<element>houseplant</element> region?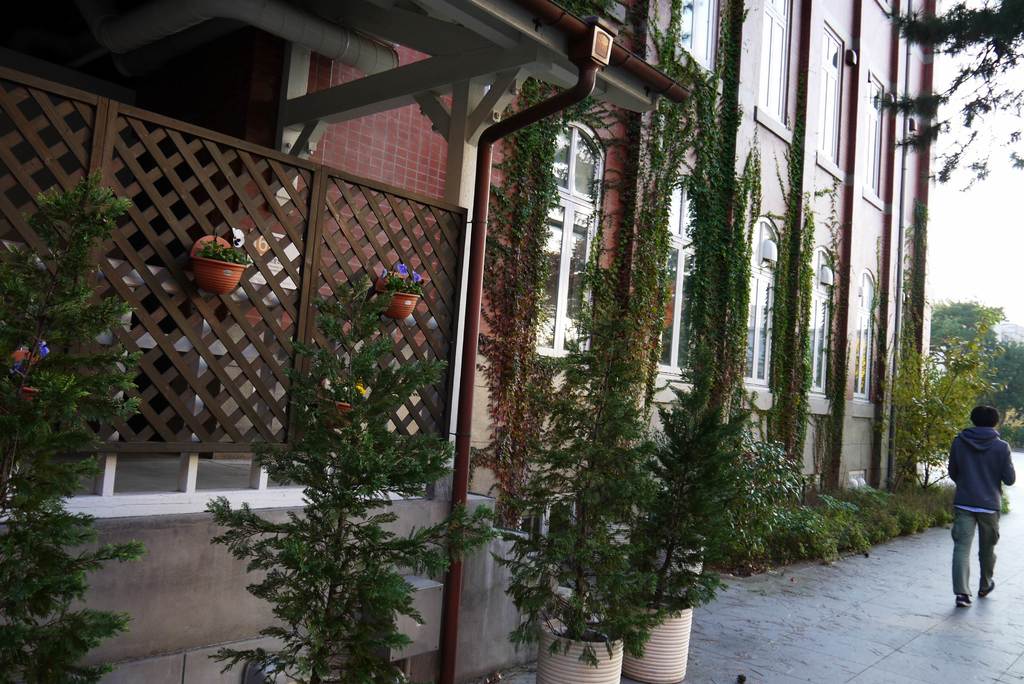
(375, 266, 430, 315)
